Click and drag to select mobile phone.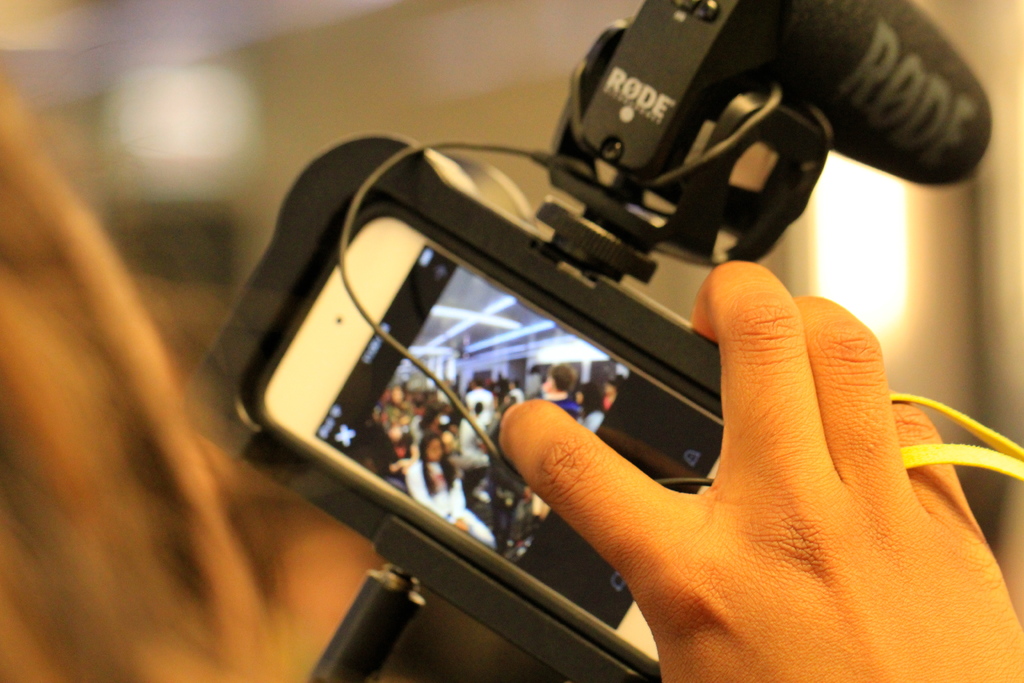
Selection: region(253, 204, 721, 676).
